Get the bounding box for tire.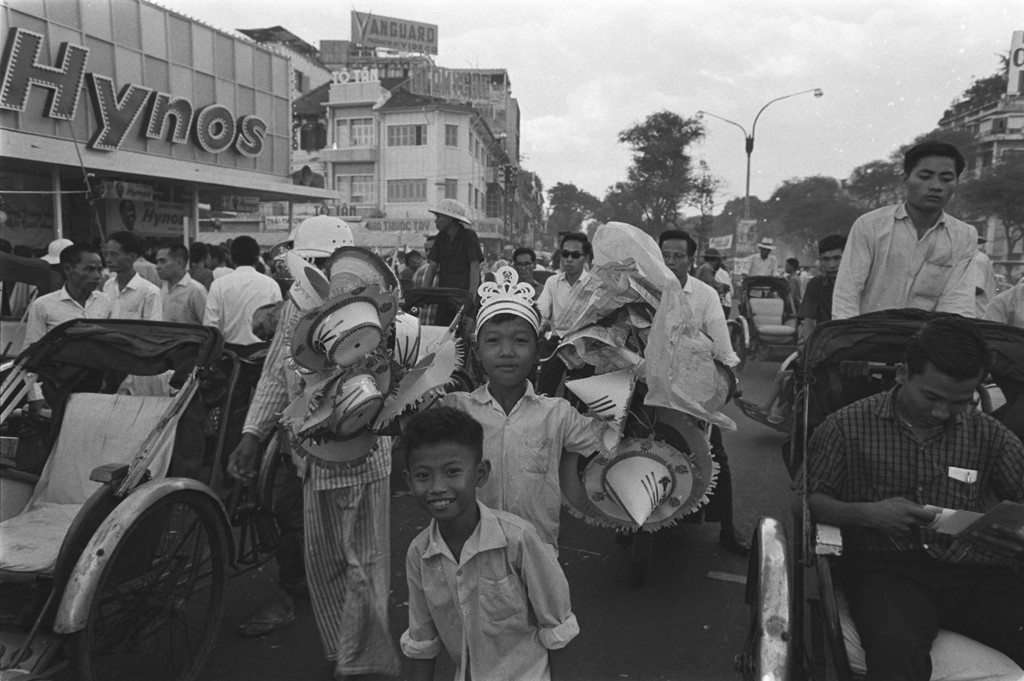
crop(441, 371, 476, 396).
